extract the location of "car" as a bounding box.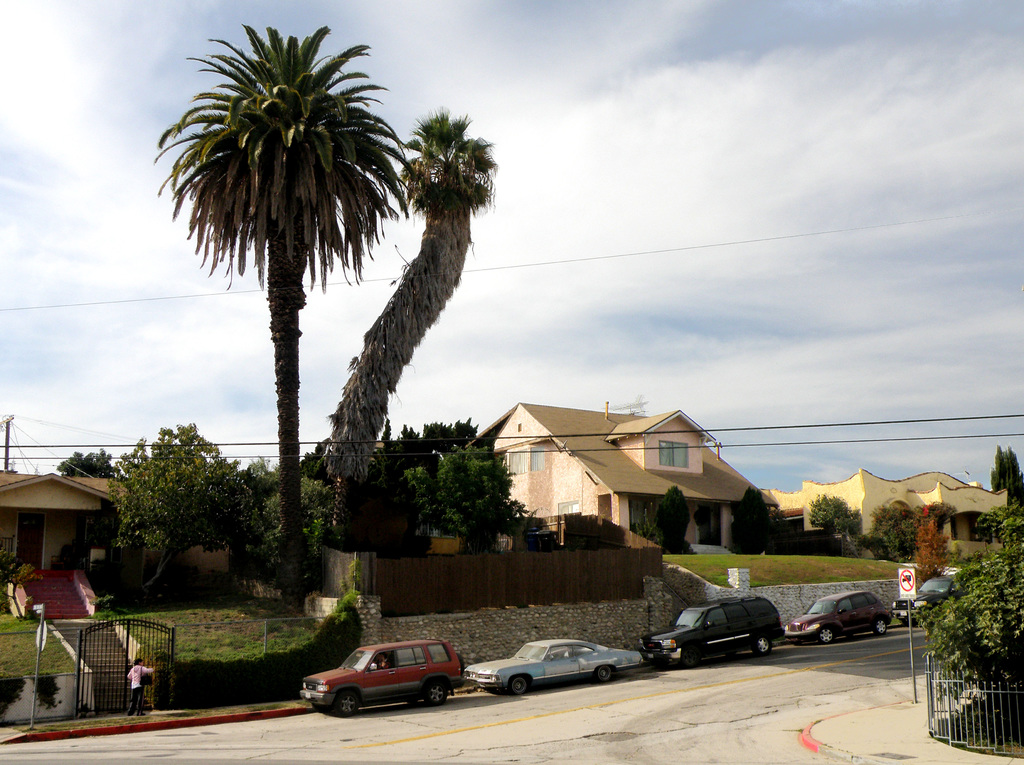
[644, 597, 783, 666].
